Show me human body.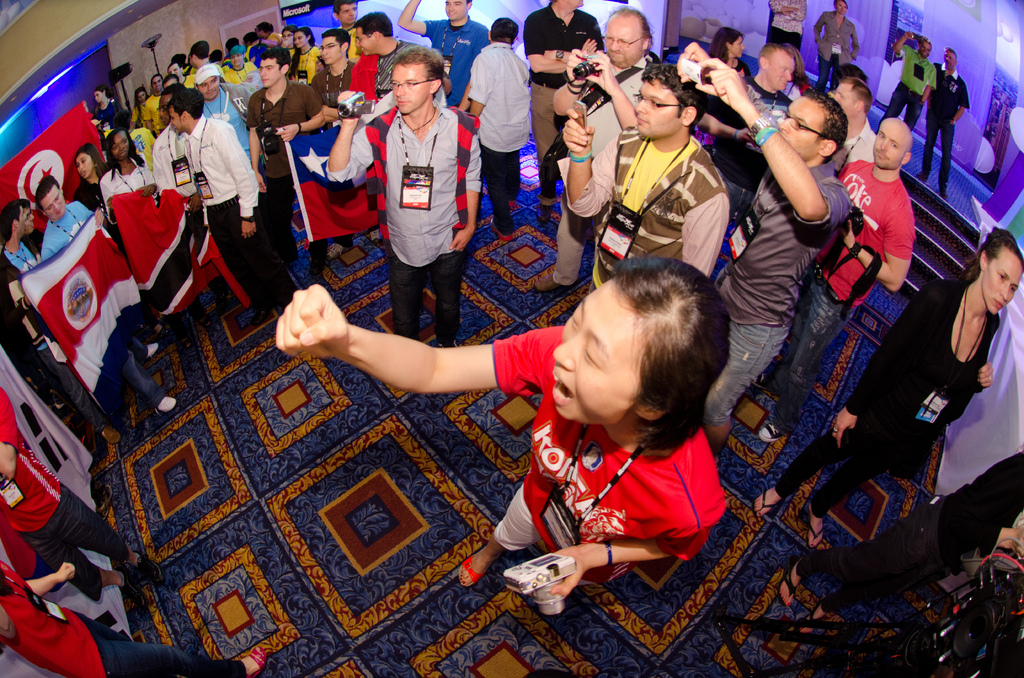
human body is here: l=765, t=0, r=806, b=58.
